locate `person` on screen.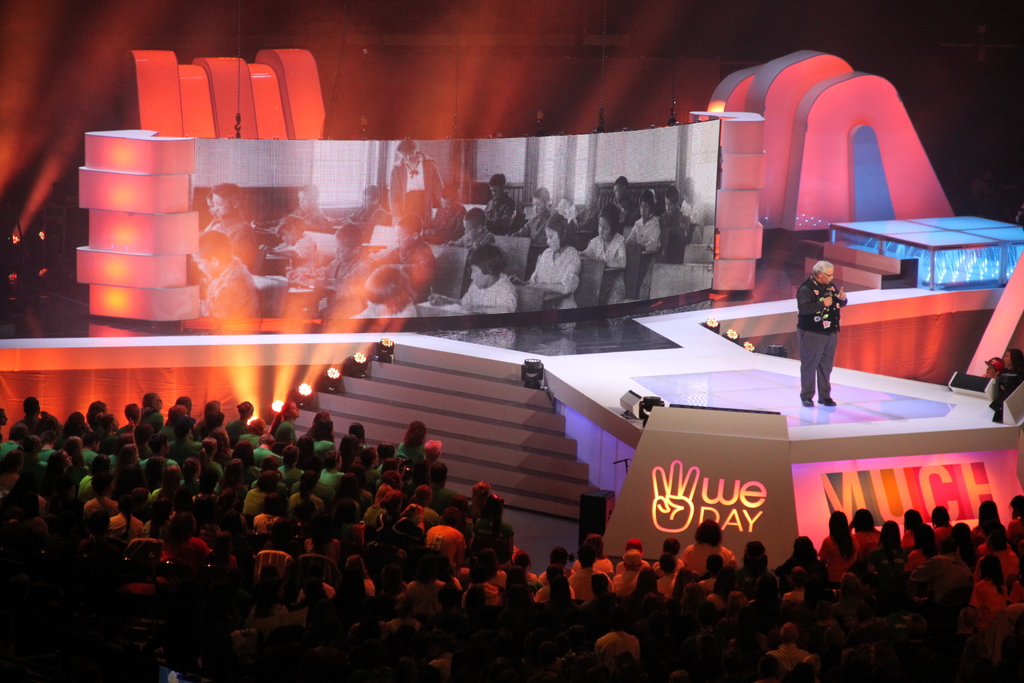
On screen at Rect(323, 449, 347, 491).
